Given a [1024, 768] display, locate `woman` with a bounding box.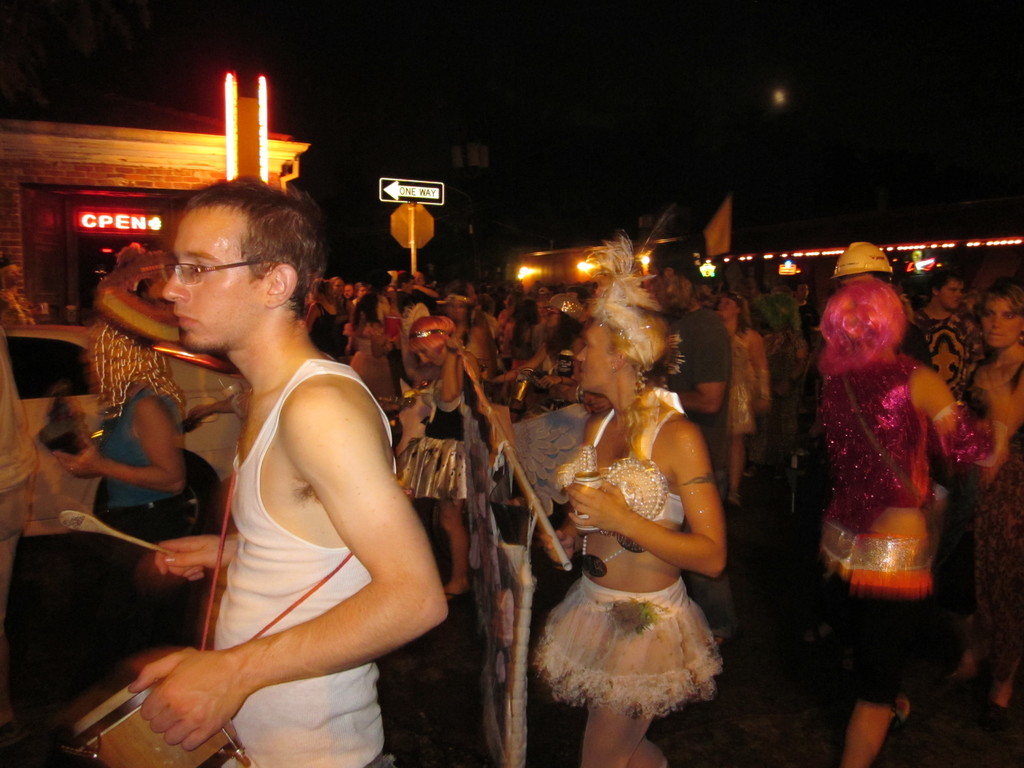
Located: <region>394, 317, 481, 602</region>.
